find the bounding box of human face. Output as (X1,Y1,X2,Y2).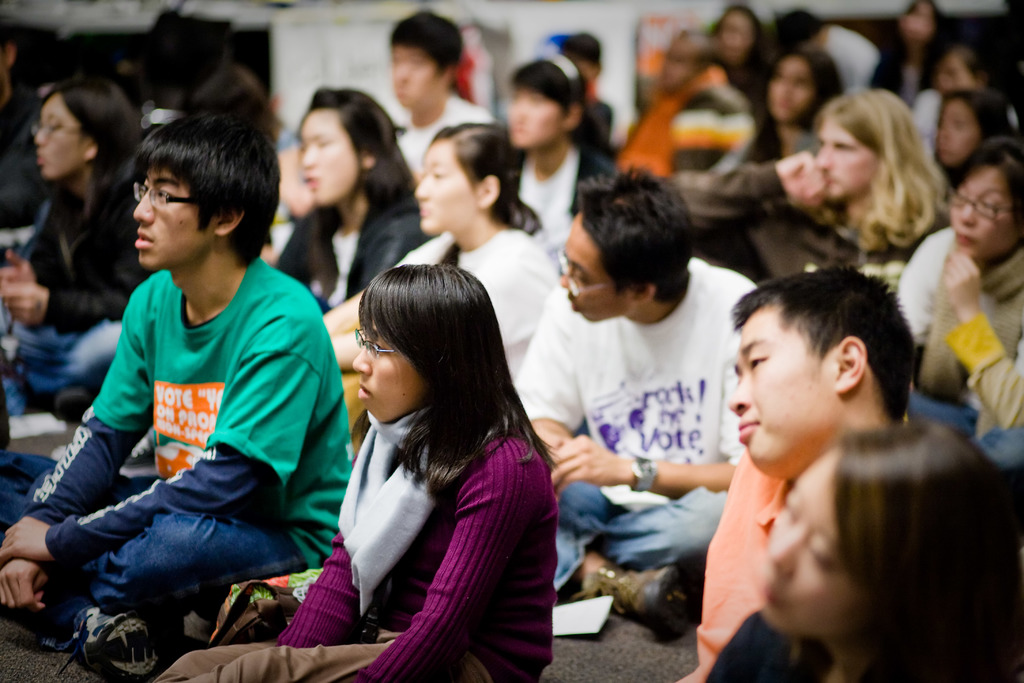
(353,315,433,425).
